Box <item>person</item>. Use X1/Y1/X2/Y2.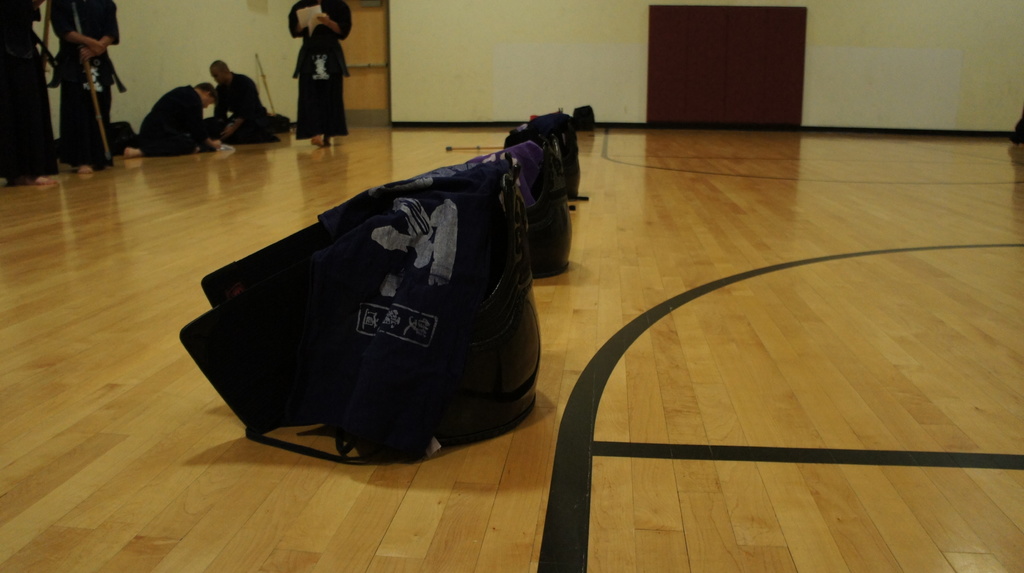
131/82/223/158.
